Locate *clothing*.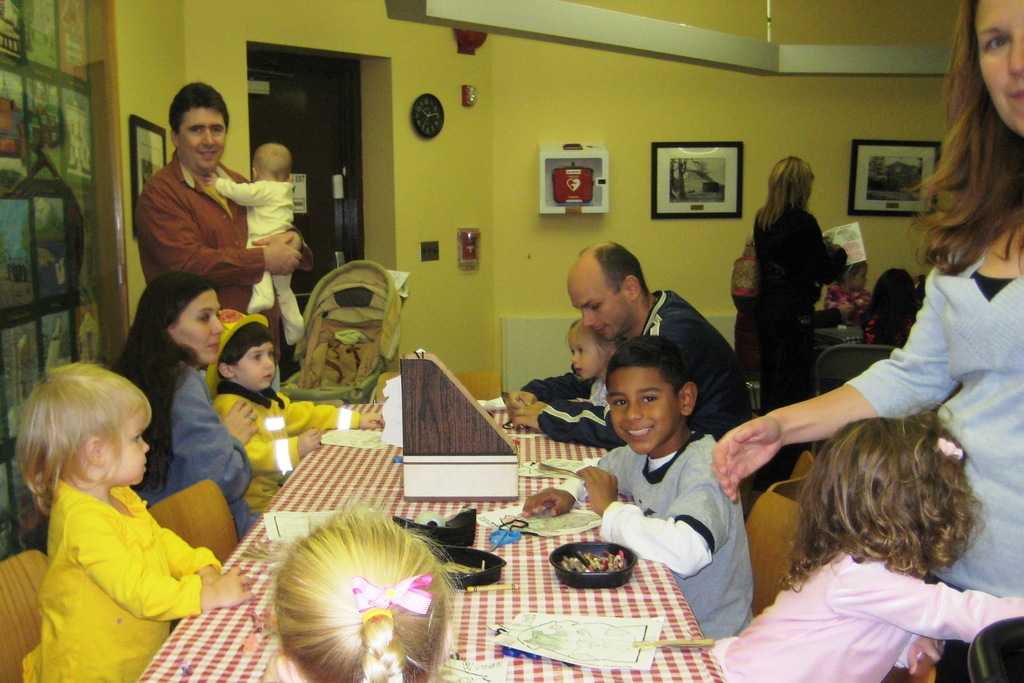
Bounding box: 843/243/1023/682.
